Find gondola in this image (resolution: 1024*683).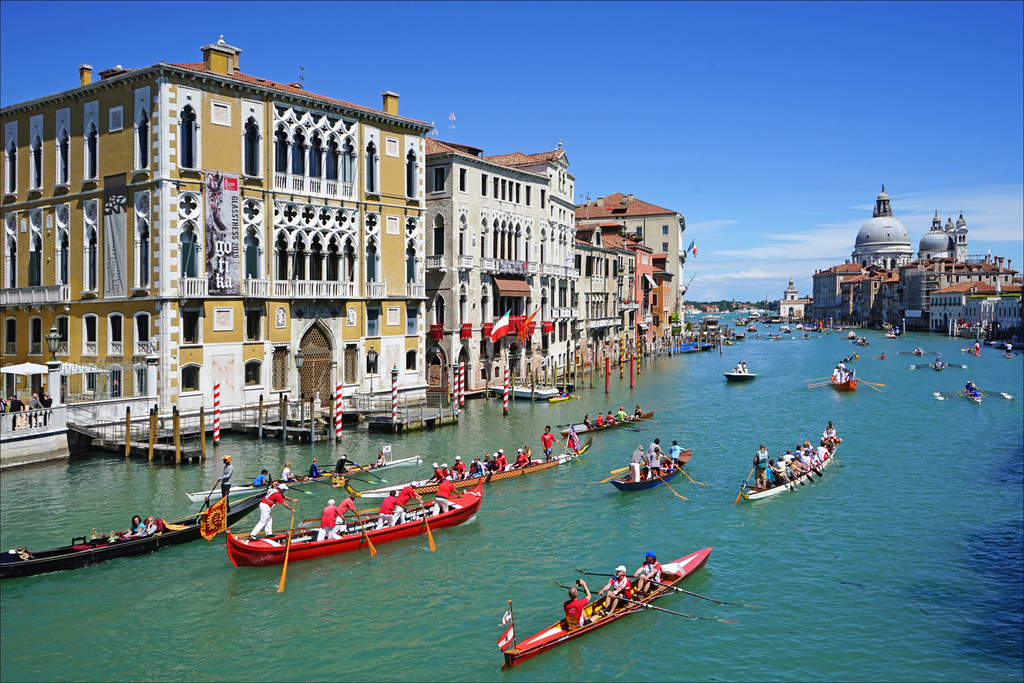
609/447/697/492.
